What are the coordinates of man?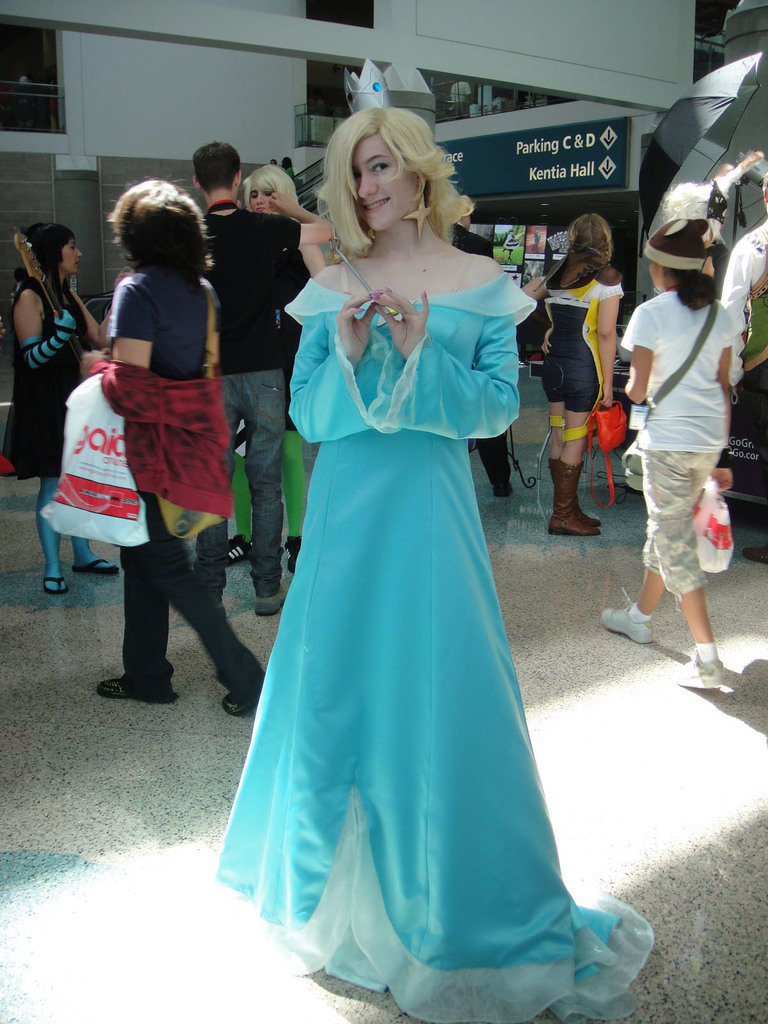
<box>191,140,329,618</box>.
